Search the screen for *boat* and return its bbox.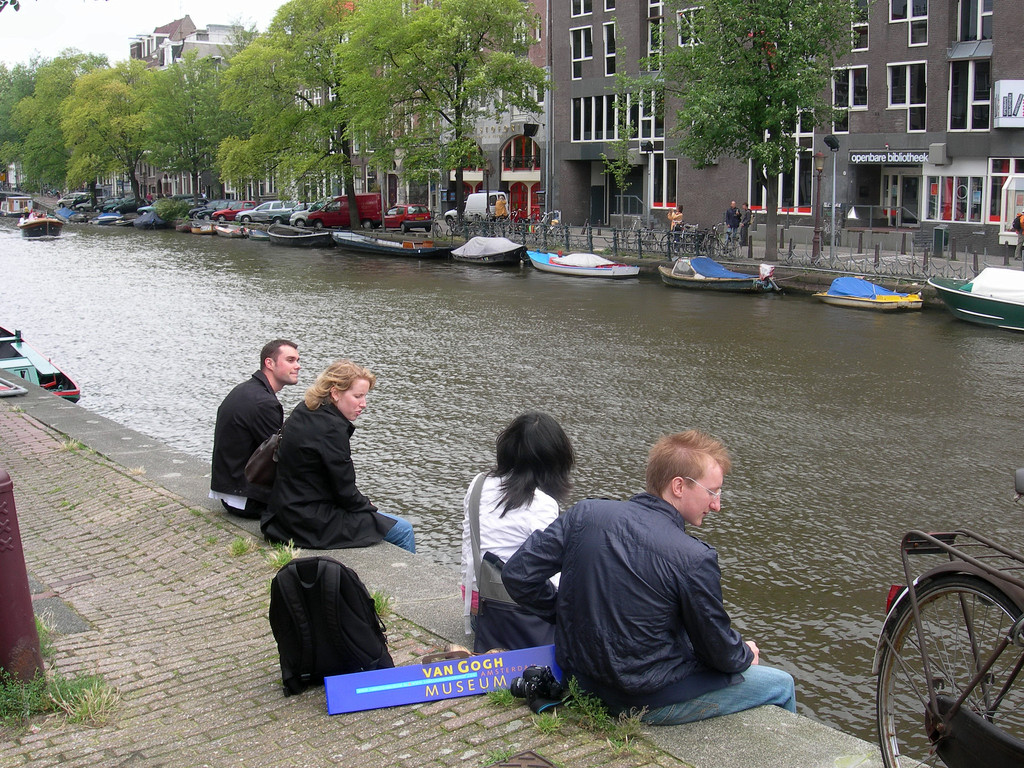
Found: x1=243 y1=227 x2=272 y2=239.
